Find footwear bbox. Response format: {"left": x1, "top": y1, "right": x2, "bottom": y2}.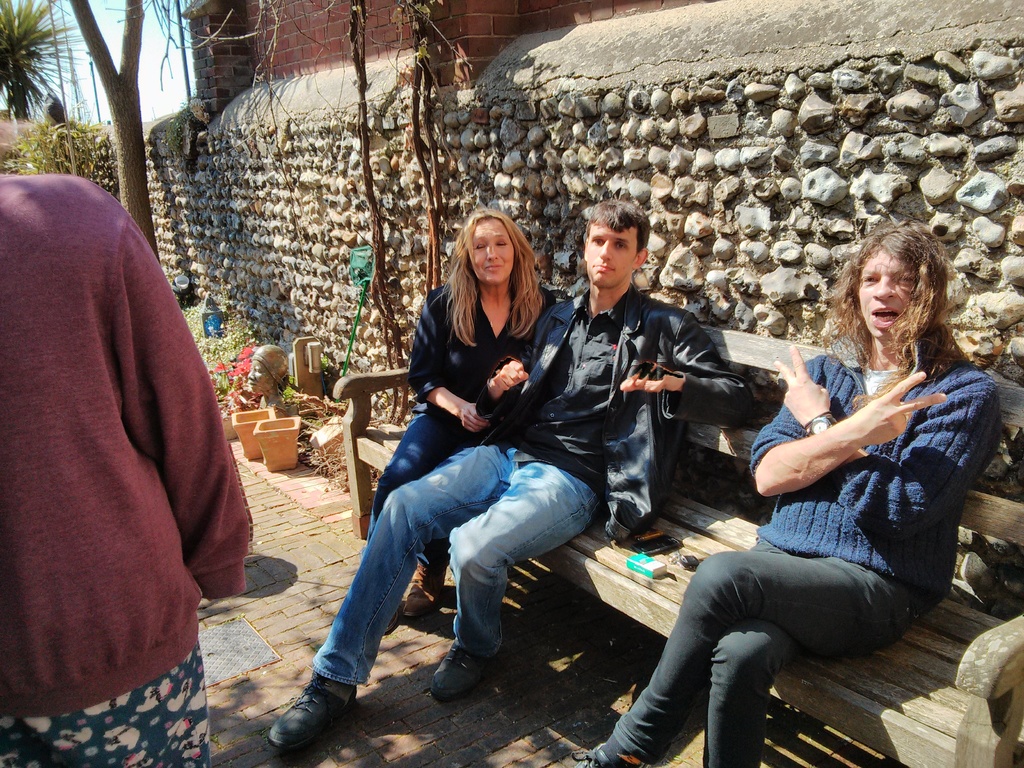
{"left": 268, "top": 664, "right": 350, "bottom": 756}.
